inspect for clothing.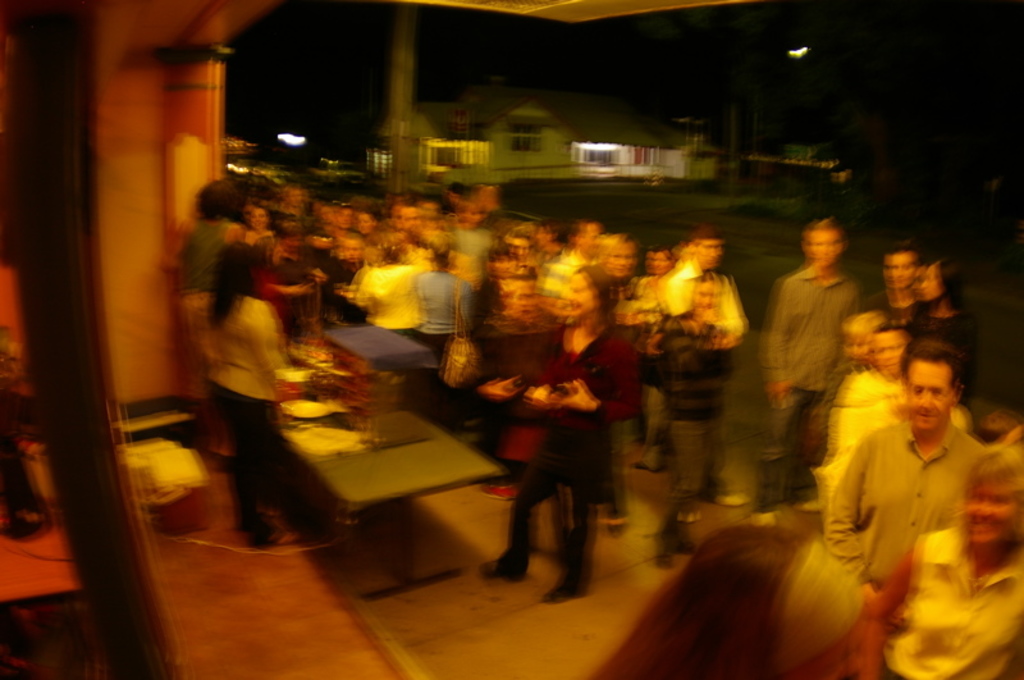
Inspection: 367/247/442/355.
